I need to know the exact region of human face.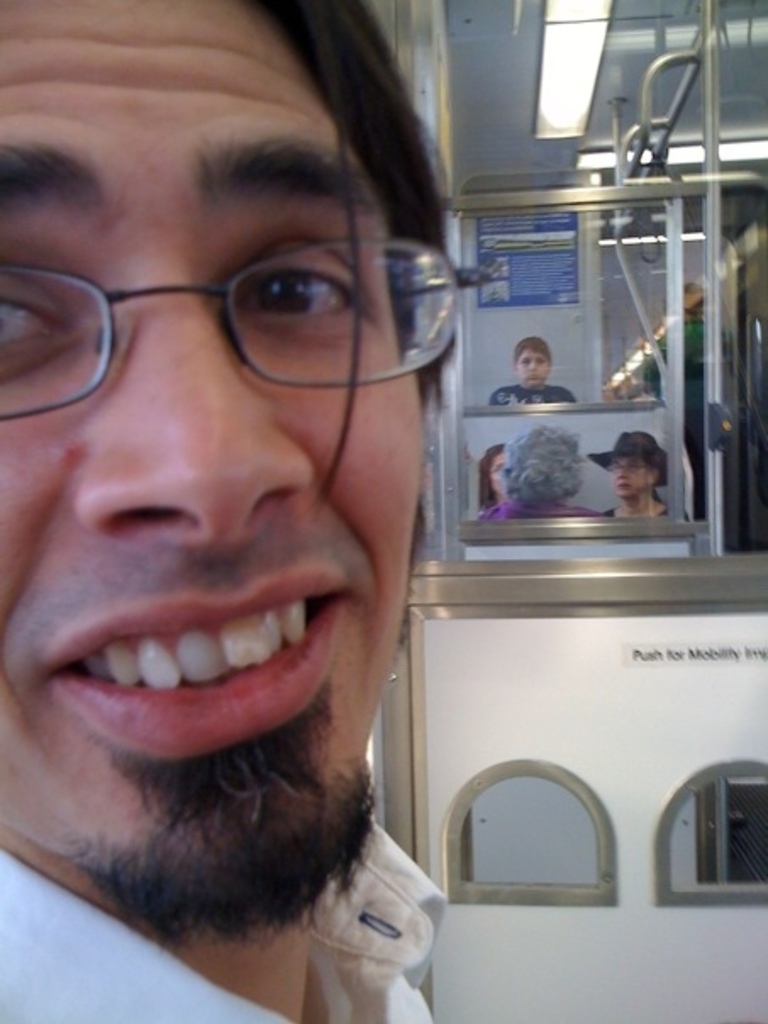
Region: <region>0, 0, 424, 868</region>.
